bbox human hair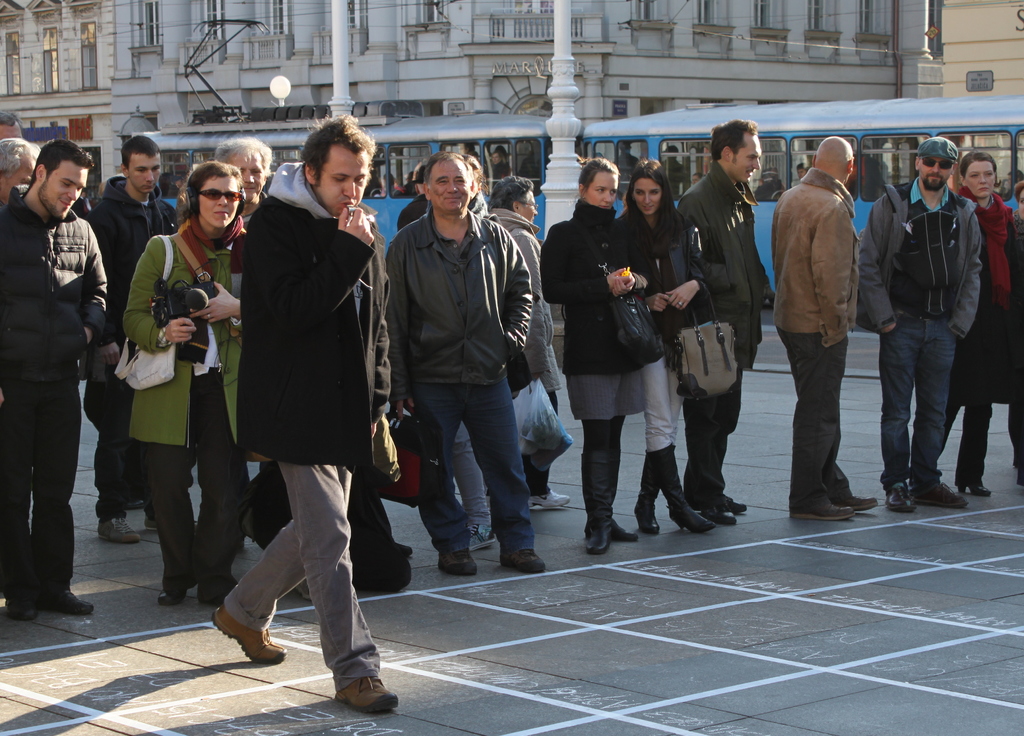
rect(187, 161, 244, 221)
